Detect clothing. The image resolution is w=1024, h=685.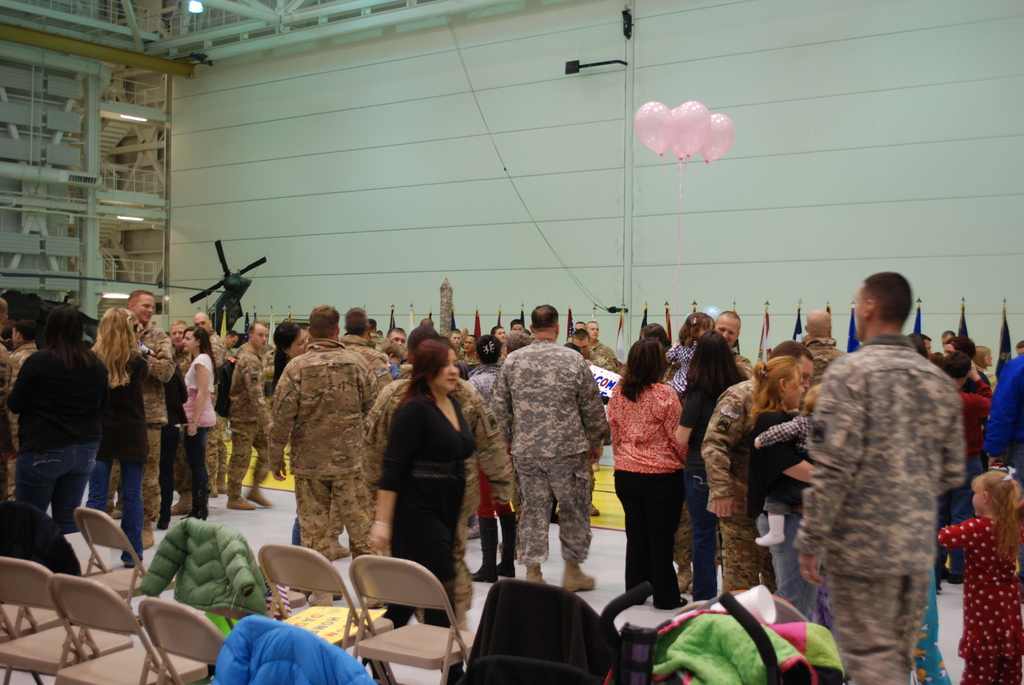
locate(936, 508, 1023, 684).
